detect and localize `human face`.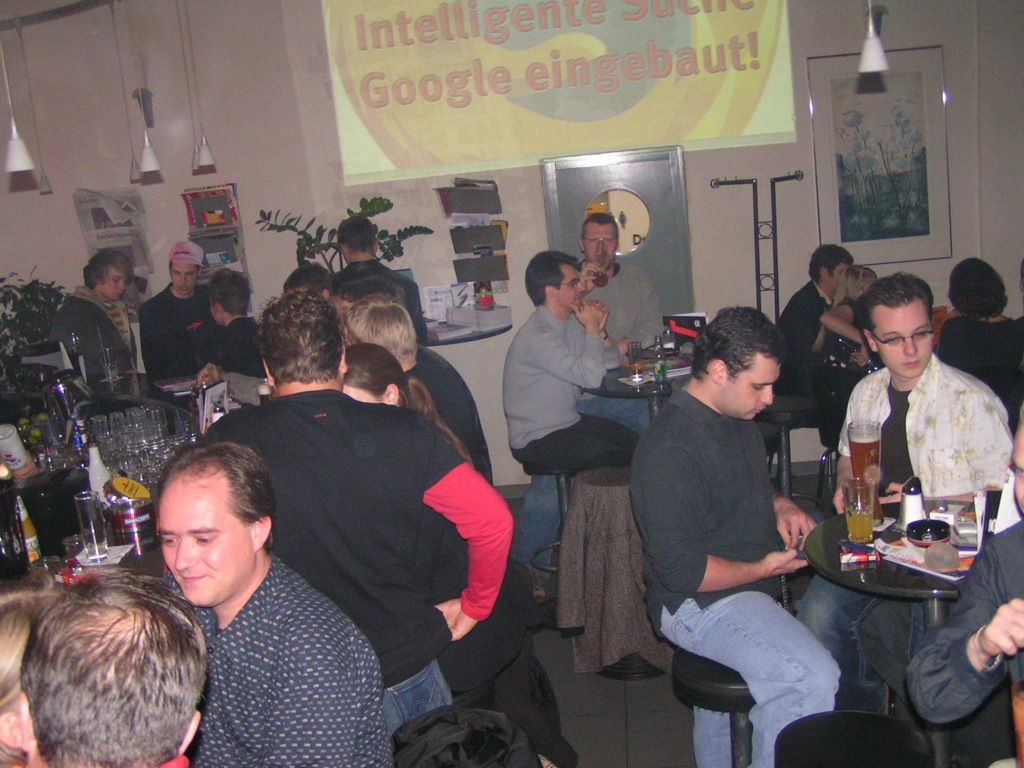
Localized at 584 222 613 271.
